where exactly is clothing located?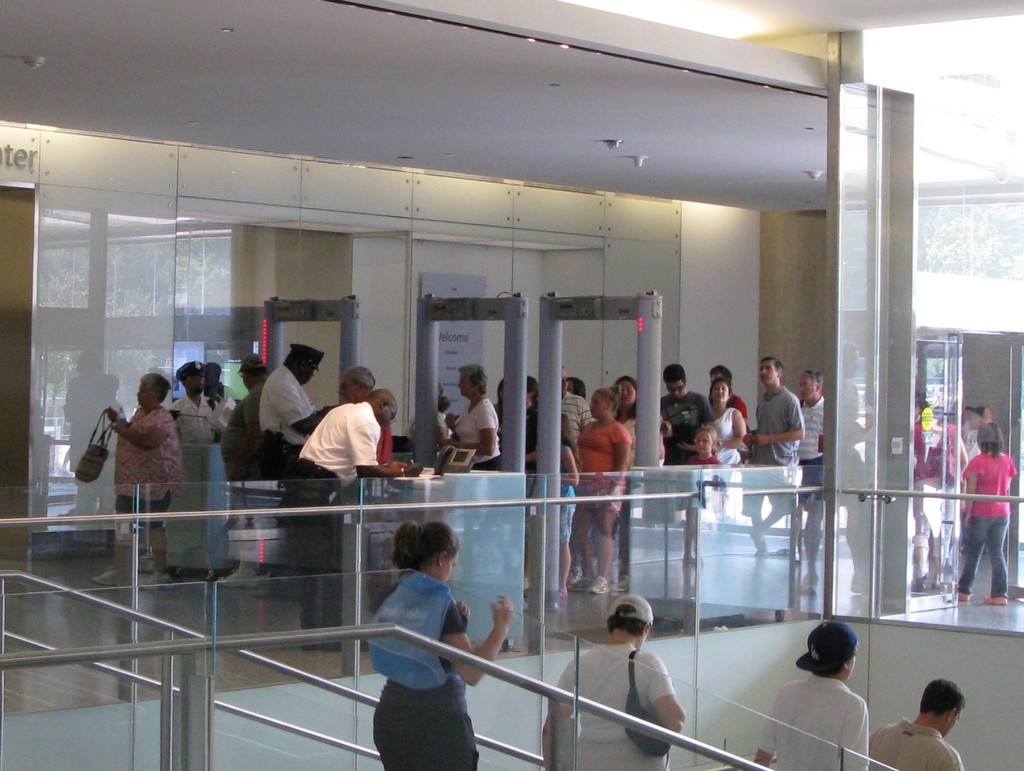
Its bounding box is bbox=(452, 396, 503, 465).
